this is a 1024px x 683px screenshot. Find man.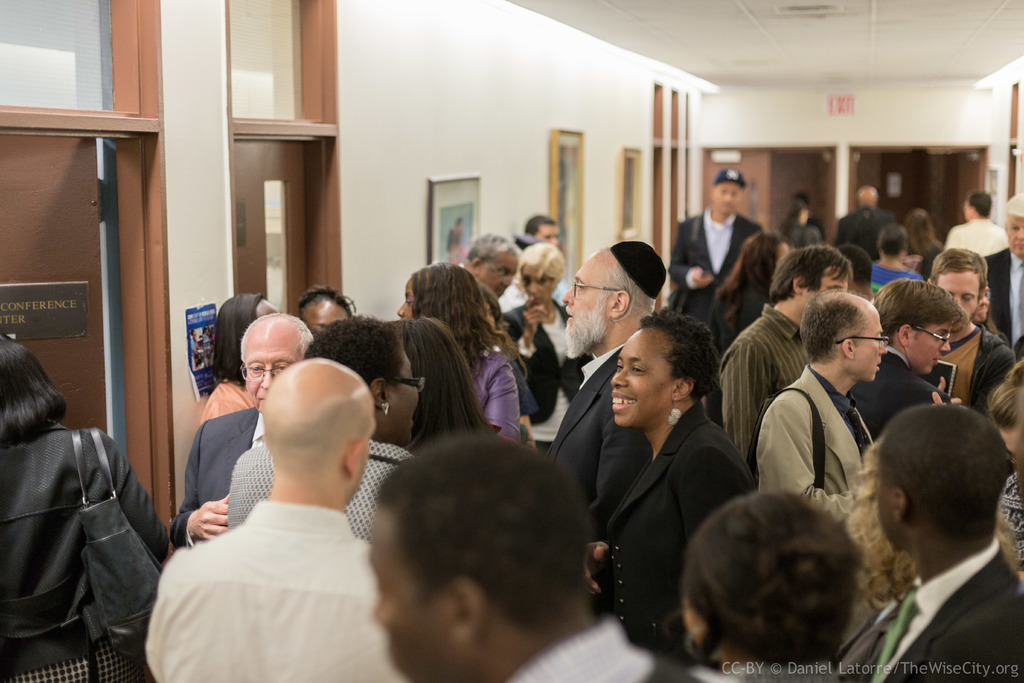
Bounding box: x1=370 y1=428 x2=685 y2=682.
